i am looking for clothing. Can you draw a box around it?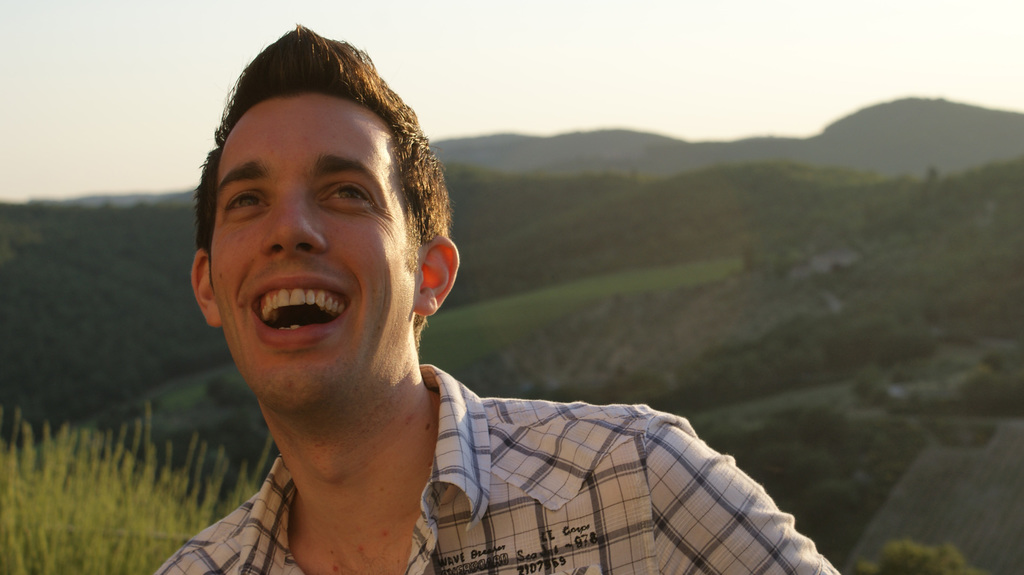
Sure, the bounding box is left=158, top=365, right=842, bottom=574.
